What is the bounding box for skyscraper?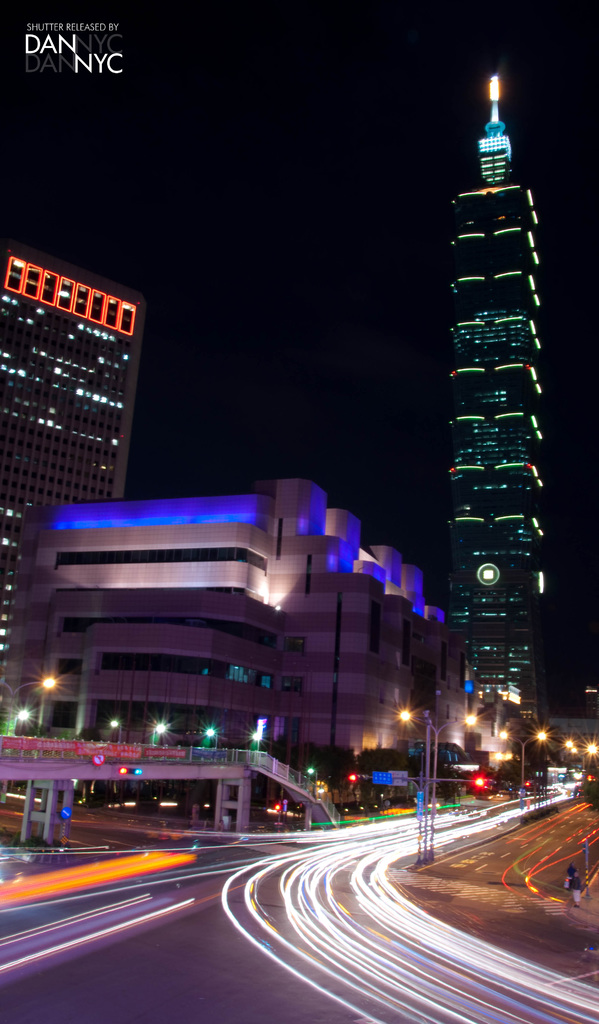
{"x1": 445, "y1": 73, "x2": 559, "y2": 710}.
